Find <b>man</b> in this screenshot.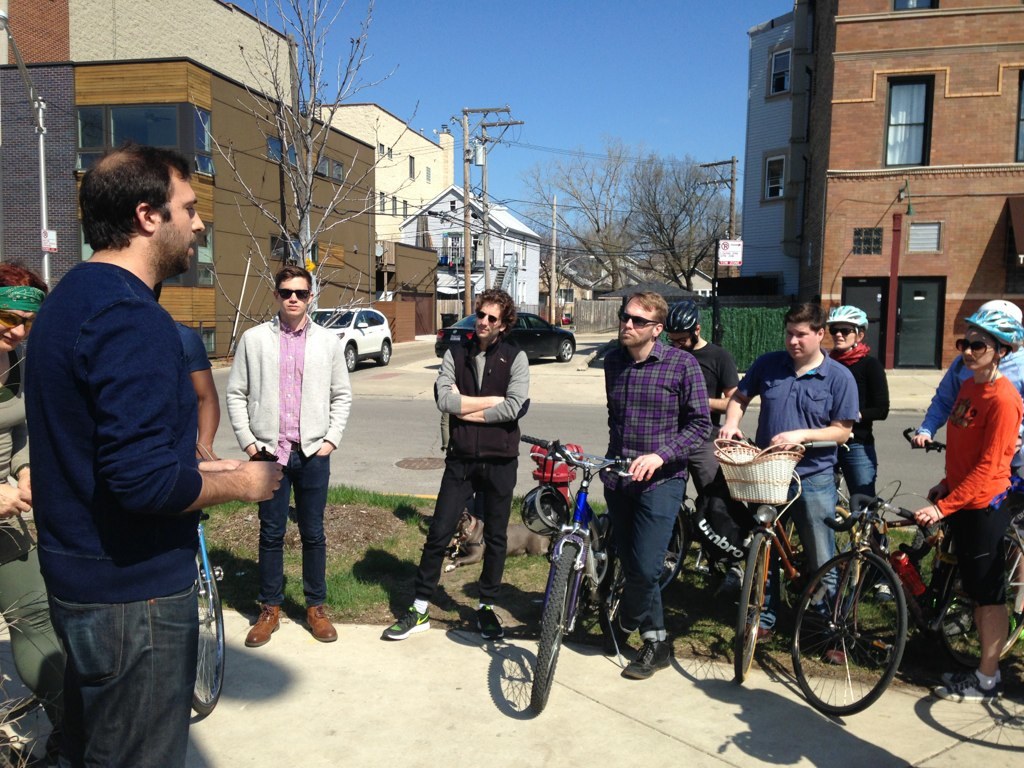
The bounding box for <b>man</b> is region(600, 285, 722, 684).
